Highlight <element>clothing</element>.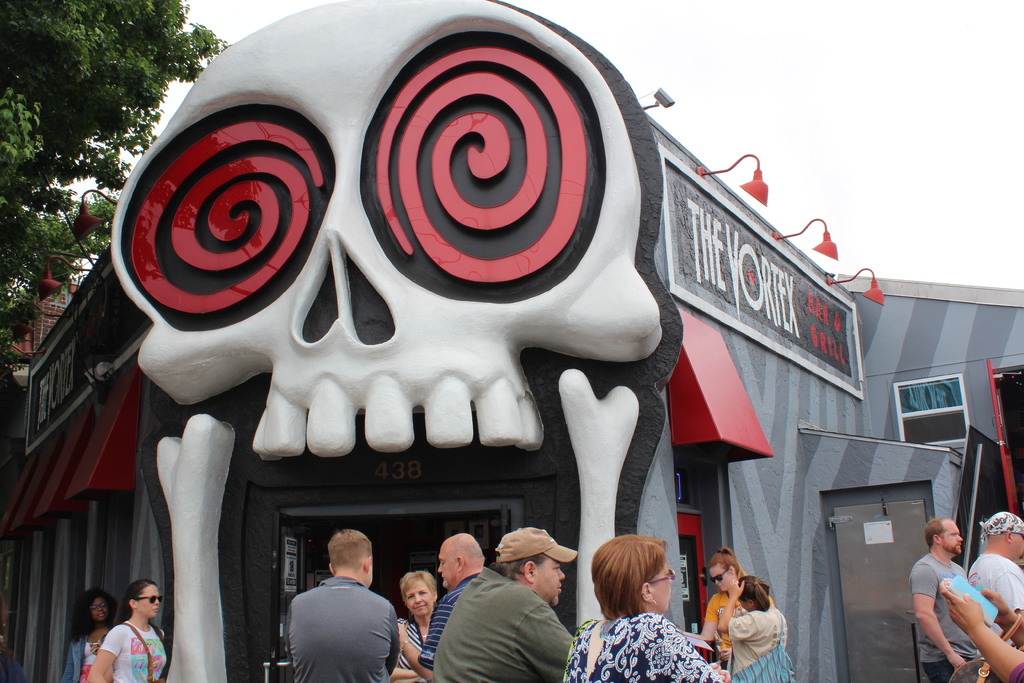
Highlighted region: select_region(0, 646, 33, 682).
